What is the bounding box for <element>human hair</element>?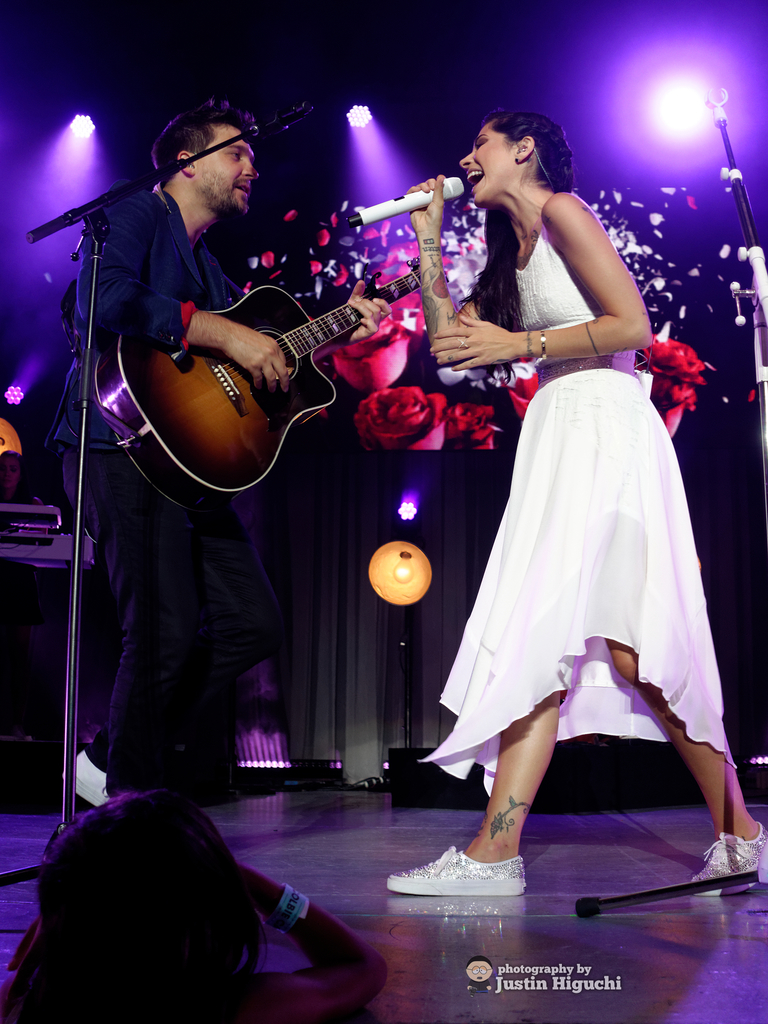
153 97 258 173.
